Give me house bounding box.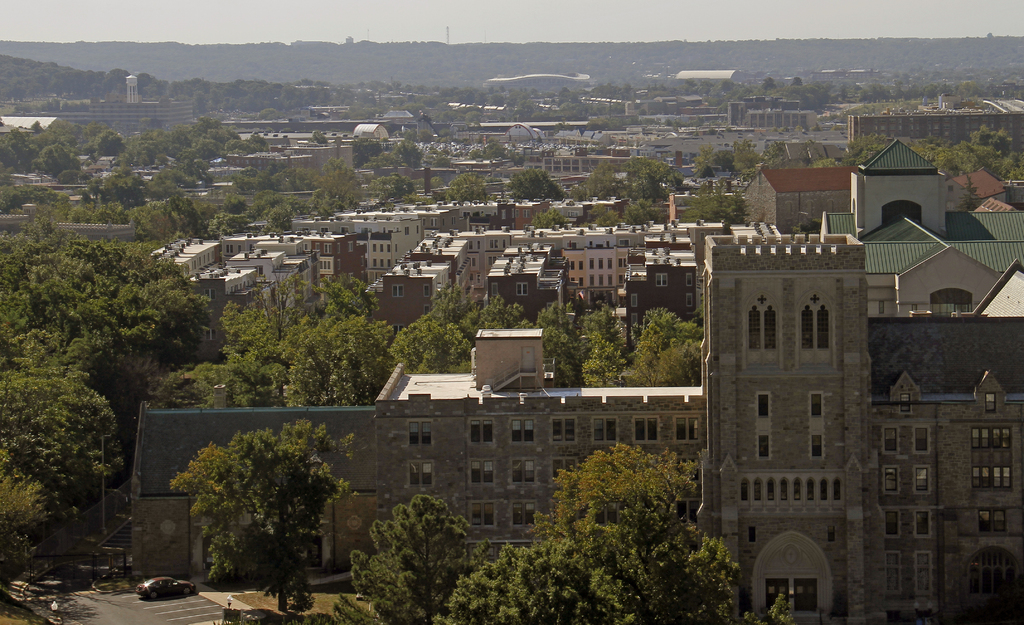
locate(149, 200, 686, 318).
